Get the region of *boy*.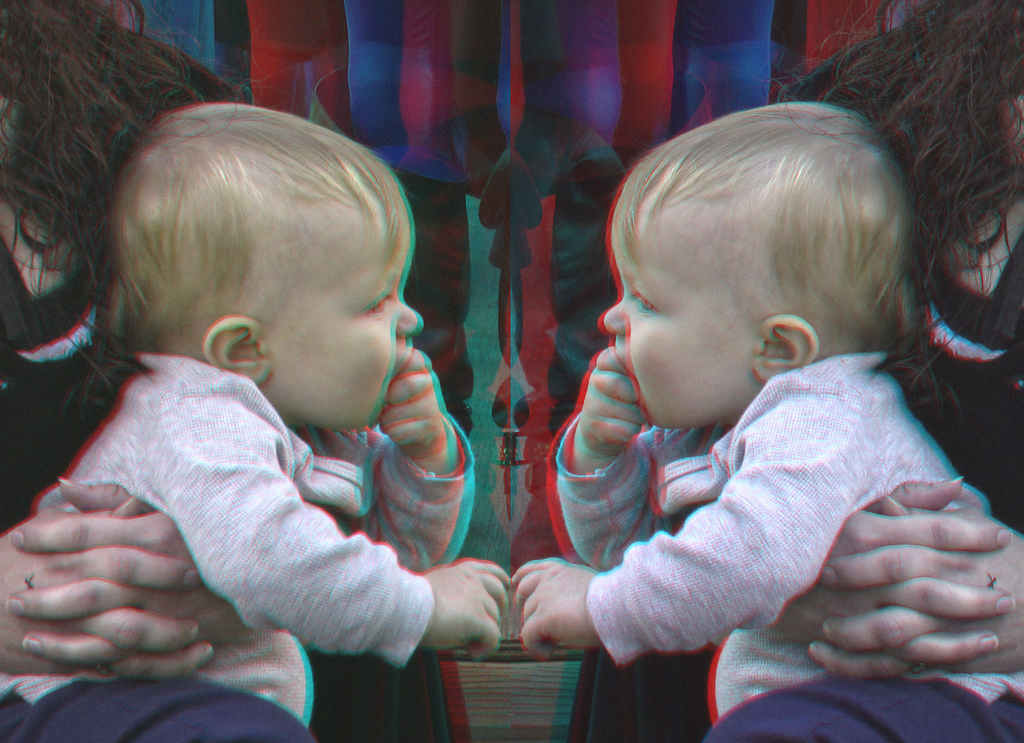
<box>488,85,1002,720</box>.
